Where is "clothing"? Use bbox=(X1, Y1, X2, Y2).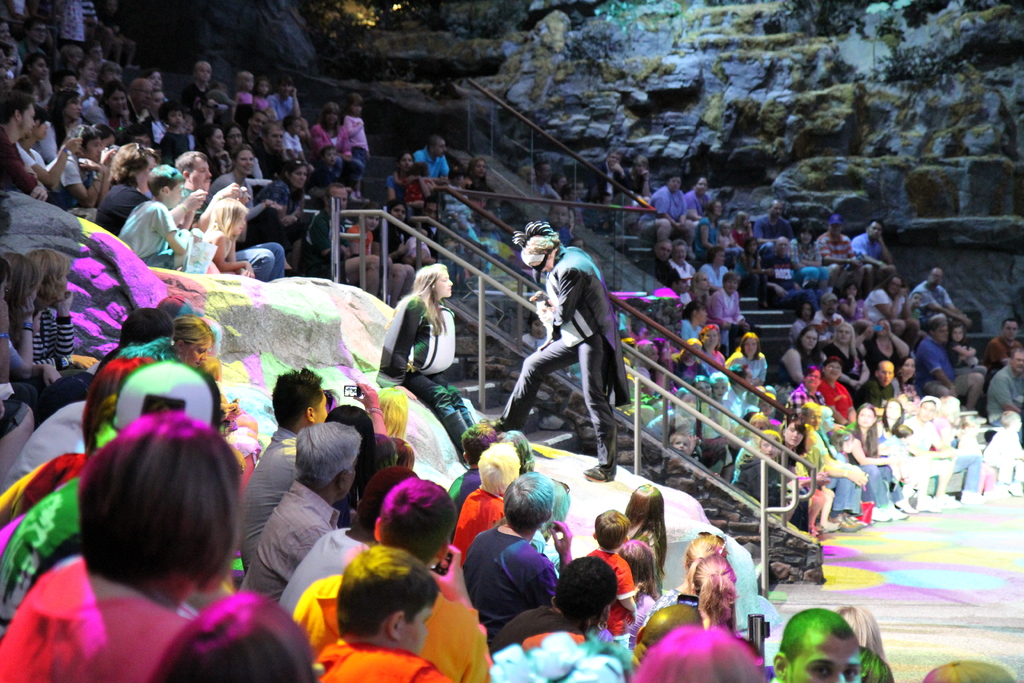
bbox=(792, 233, 828, 286).
